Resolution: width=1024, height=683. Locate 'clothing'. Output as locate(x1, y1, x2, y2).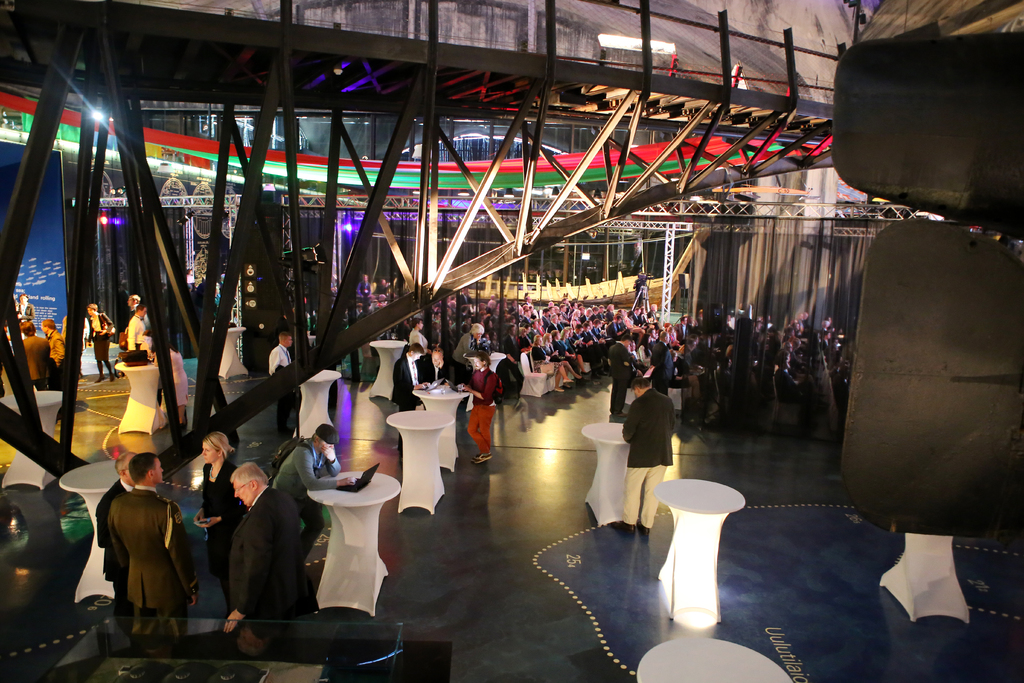
locate(125, 313, 144, 356).
